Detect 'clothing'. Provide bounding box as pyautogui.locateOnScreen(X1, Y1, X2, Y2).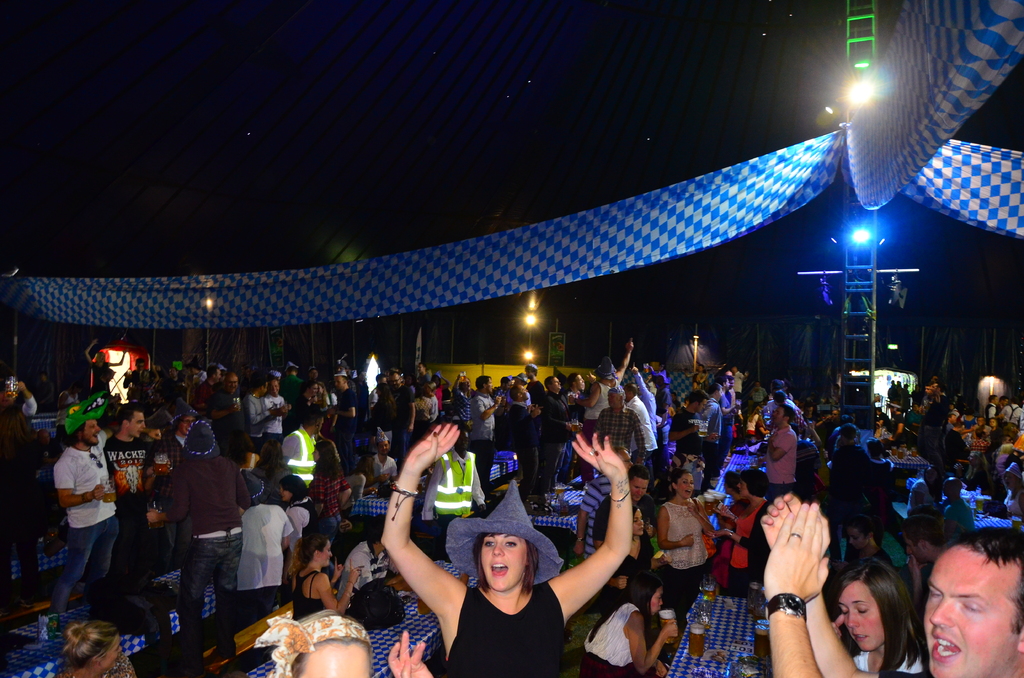
pyautogui.locateOnScreen(91, 361, 112, 397).
